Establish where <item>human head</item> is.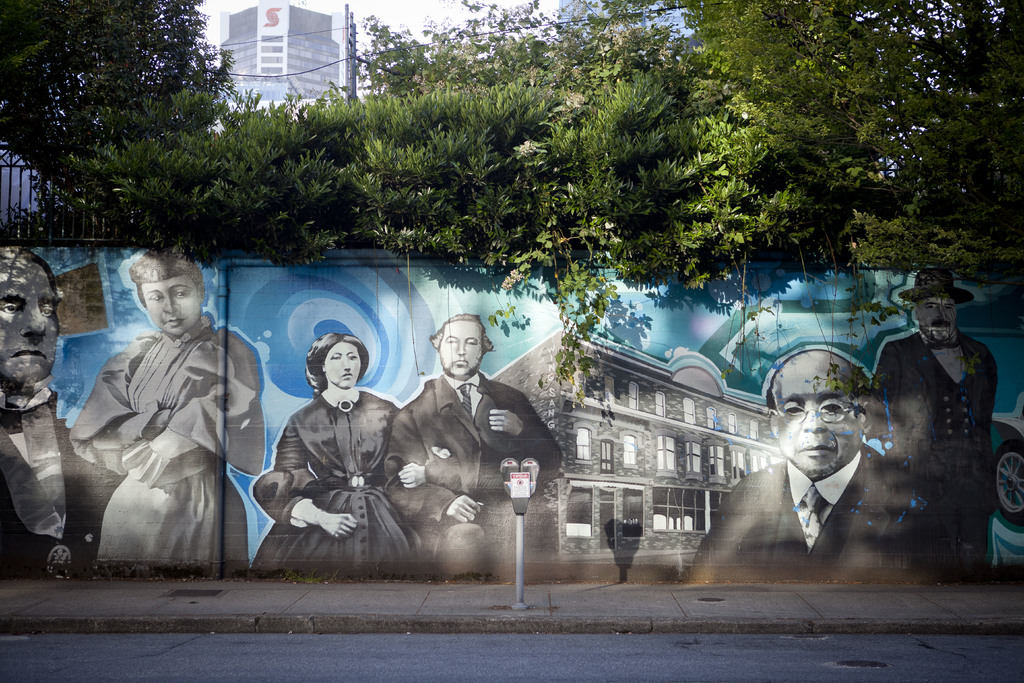
Established at bbox=(115, 259, 200, 340).
